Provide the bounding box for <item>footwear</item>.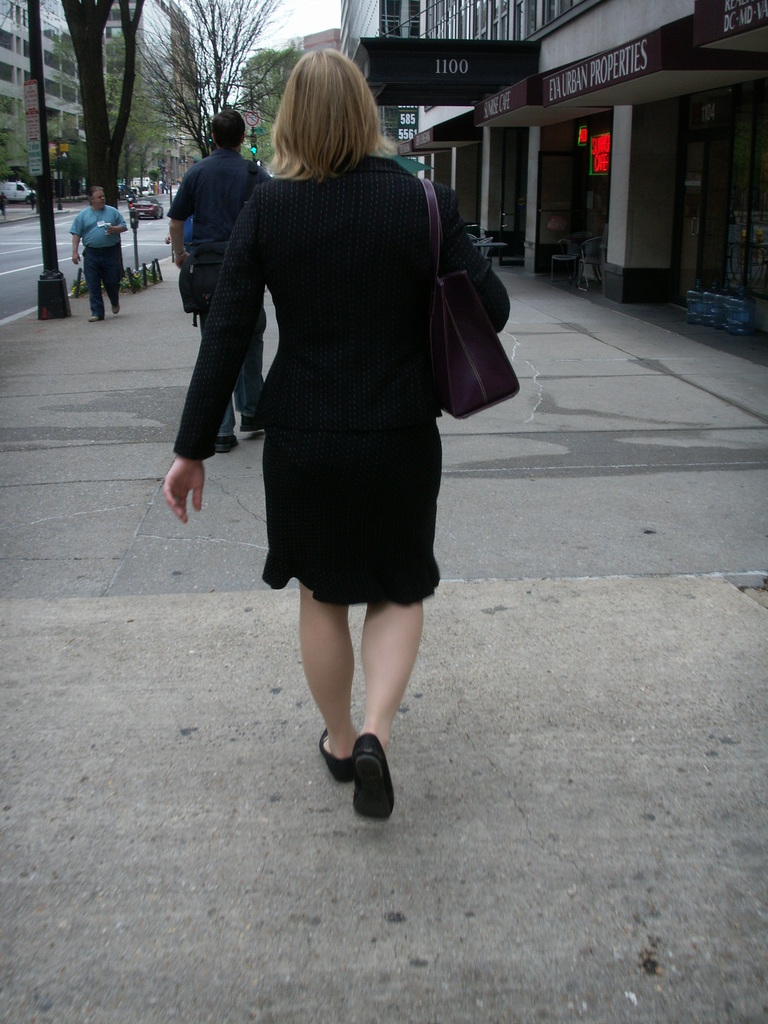
BBox(86, 316, 100, 319).
